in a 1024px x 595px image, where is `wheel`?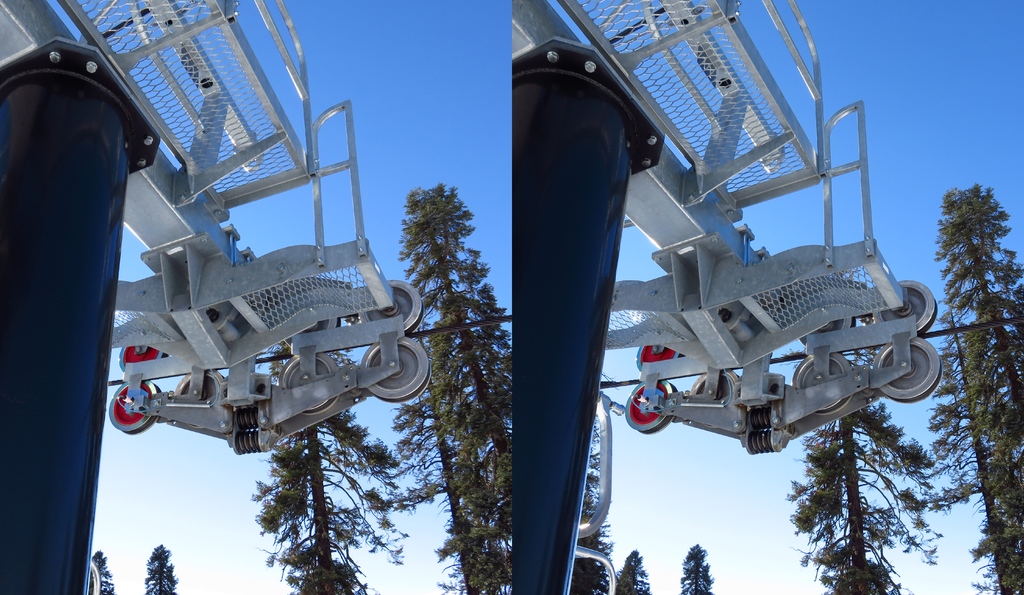
(left=175, top=368, right=224, bottom=404).
